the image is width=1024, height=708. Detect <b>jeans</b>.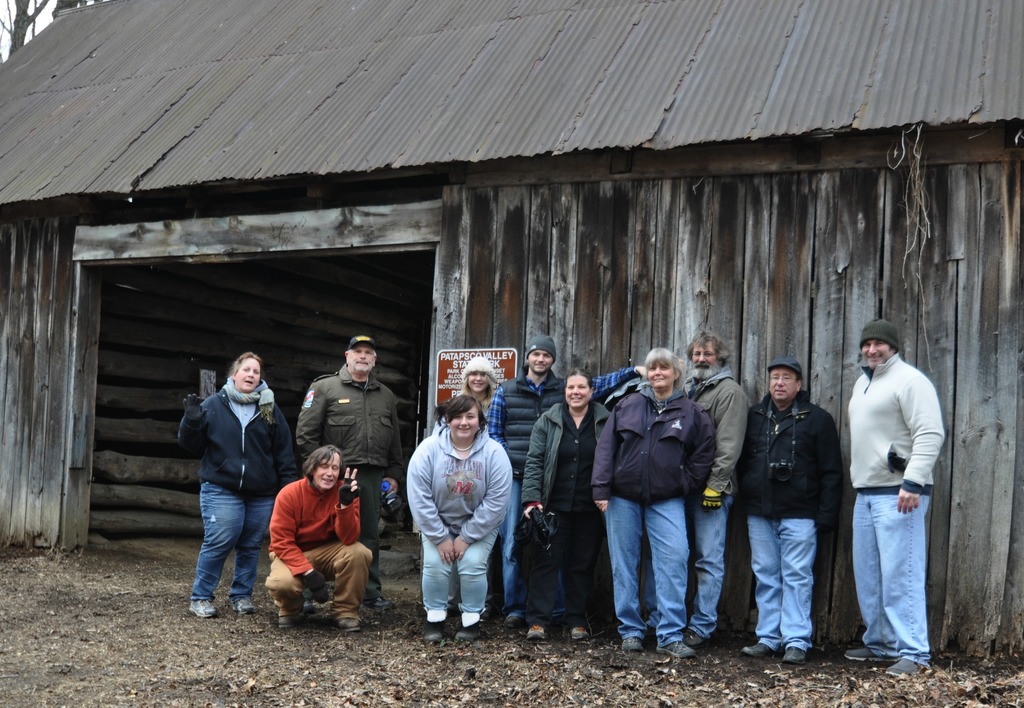
Detection: (604, 495, 691, 649).
